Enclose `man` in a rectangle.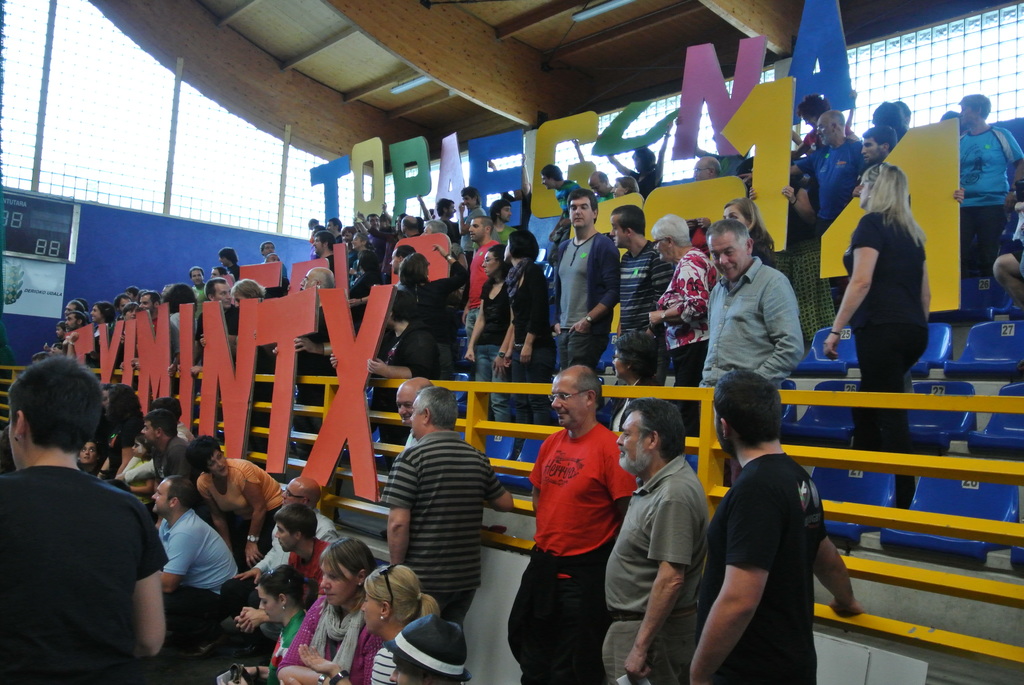
Rect(683, 209, 803, 391).
